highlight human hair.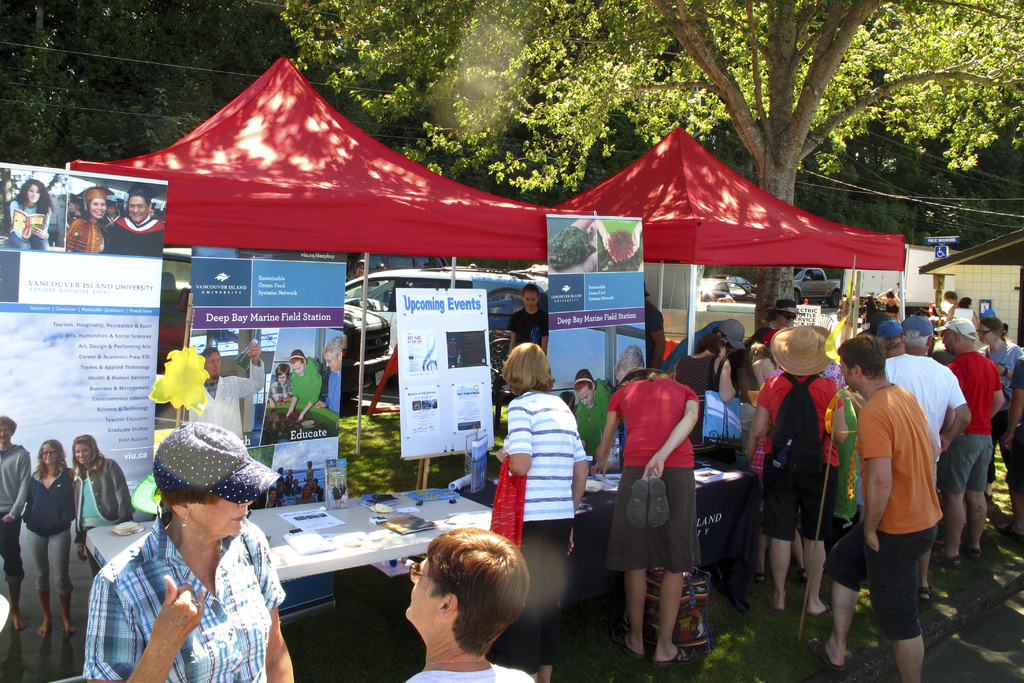
Highlighted region: region(612, 343, 646, 370).
